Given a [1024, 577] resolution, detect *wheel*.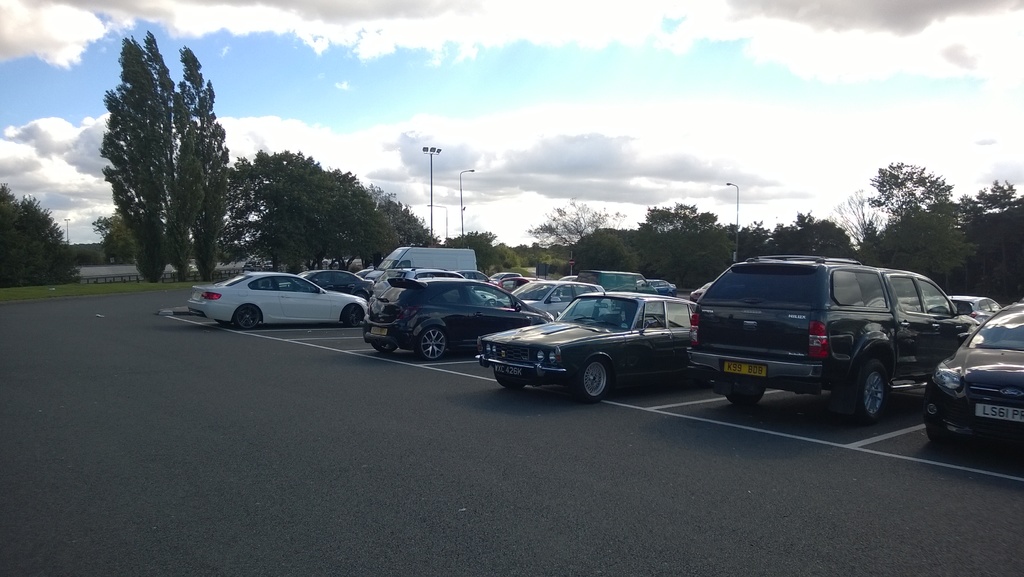
bbox=(341, 308, 365, 326).
